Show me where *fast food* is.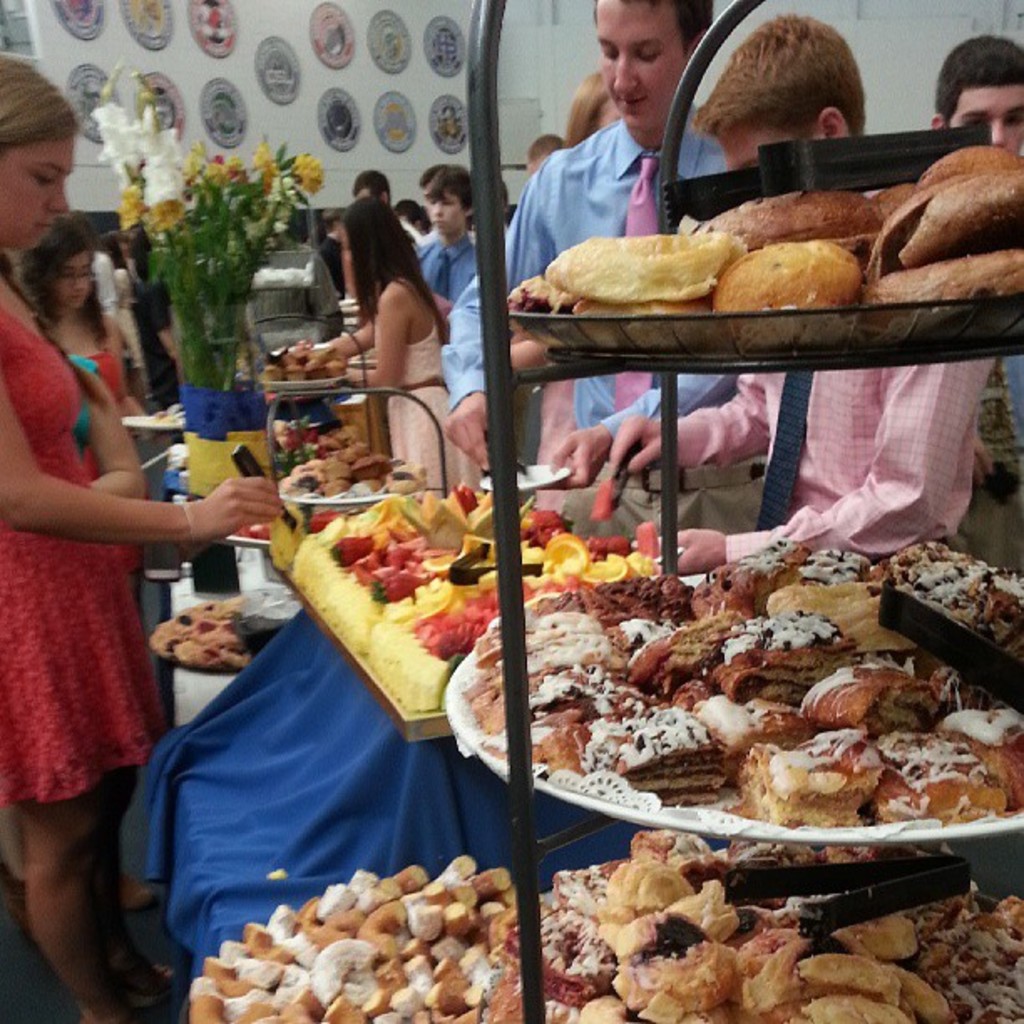
*fast food* is at box(878, 726, 1016, 833).
